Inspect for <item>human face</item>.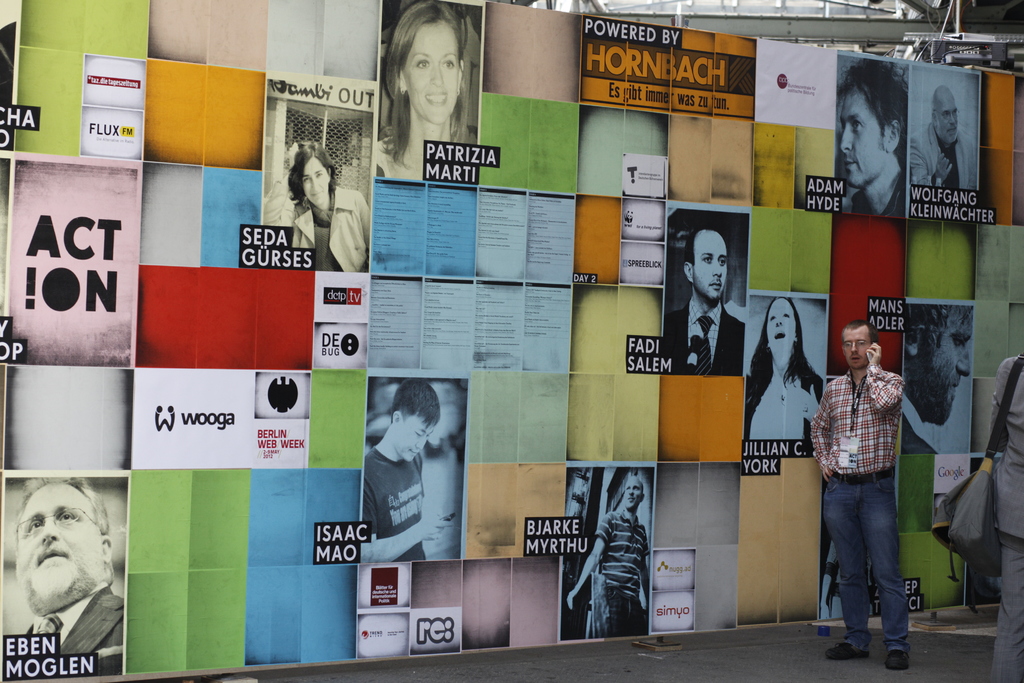
Inspection: crop(303, 160, 328, 202).
